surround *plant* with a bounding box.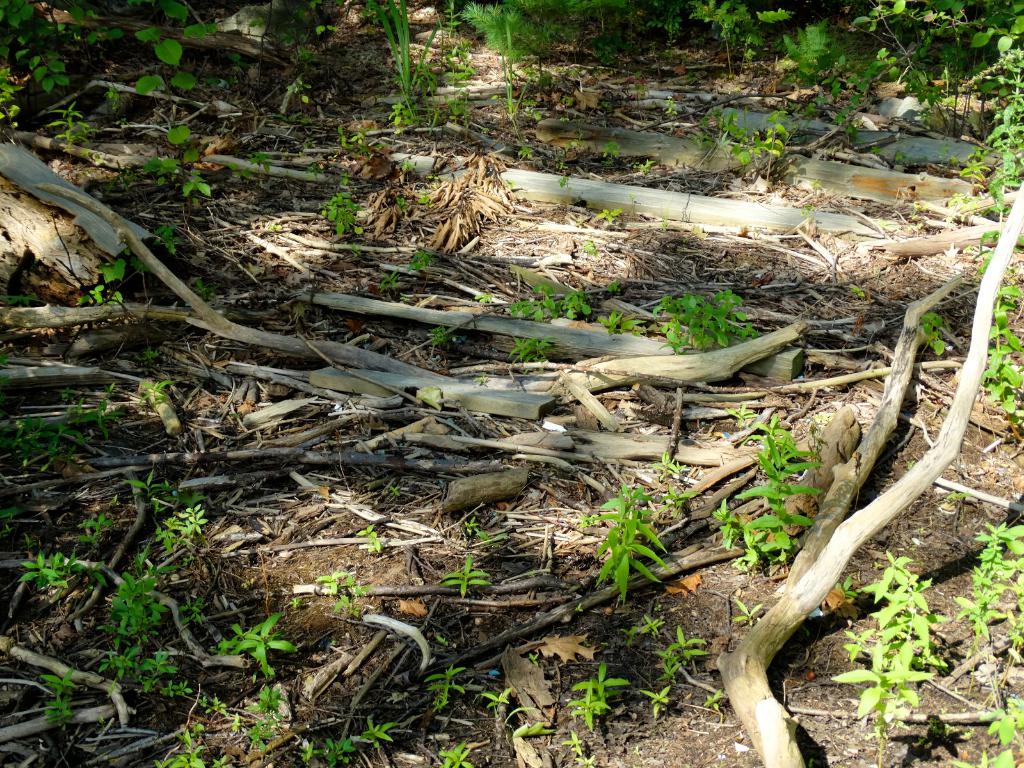
(left=531, top=653, right=549, bottom=669).
